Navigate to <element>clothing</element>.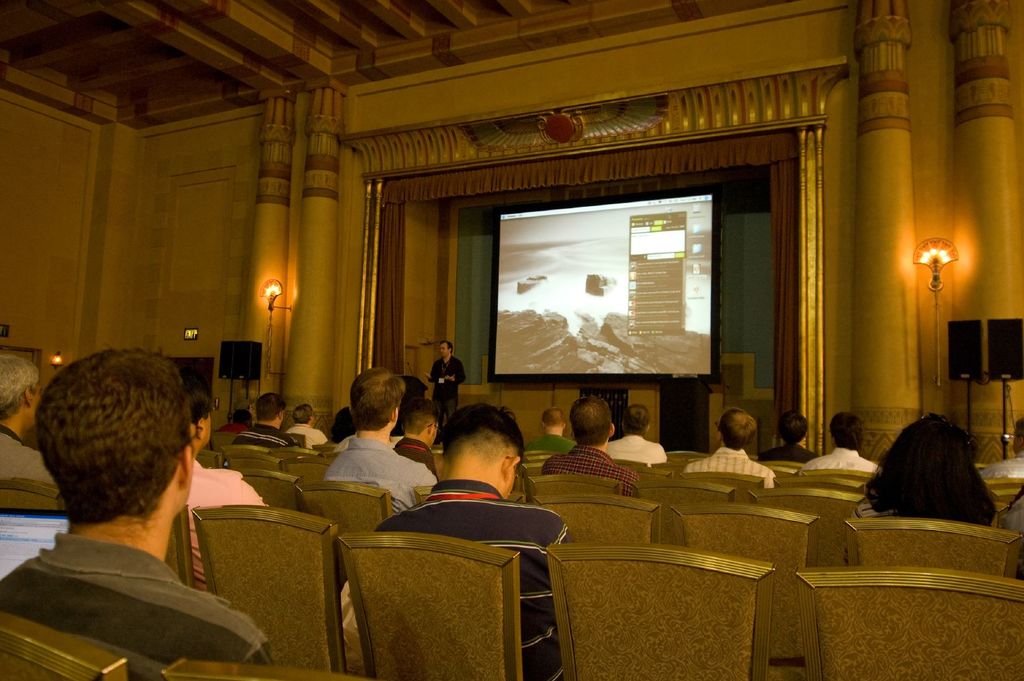
Navigation target: bbox(524, 433, 575, 451).
